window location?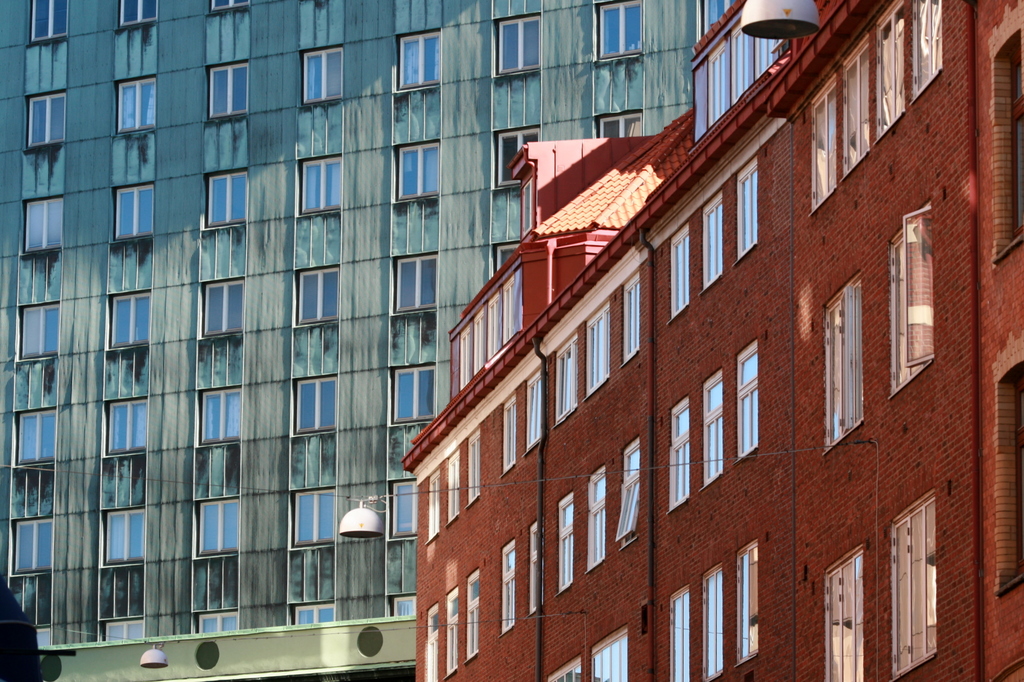
115/186/153/237
